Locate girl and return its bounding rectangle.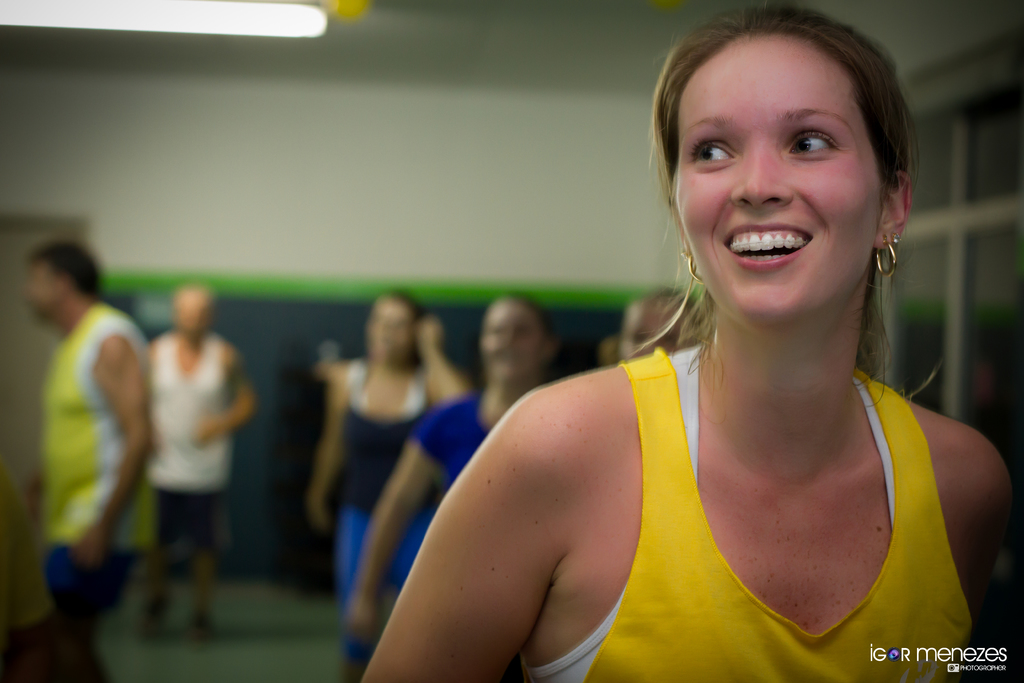
(x1=362, y1=8, x2=1023, y2=682).
